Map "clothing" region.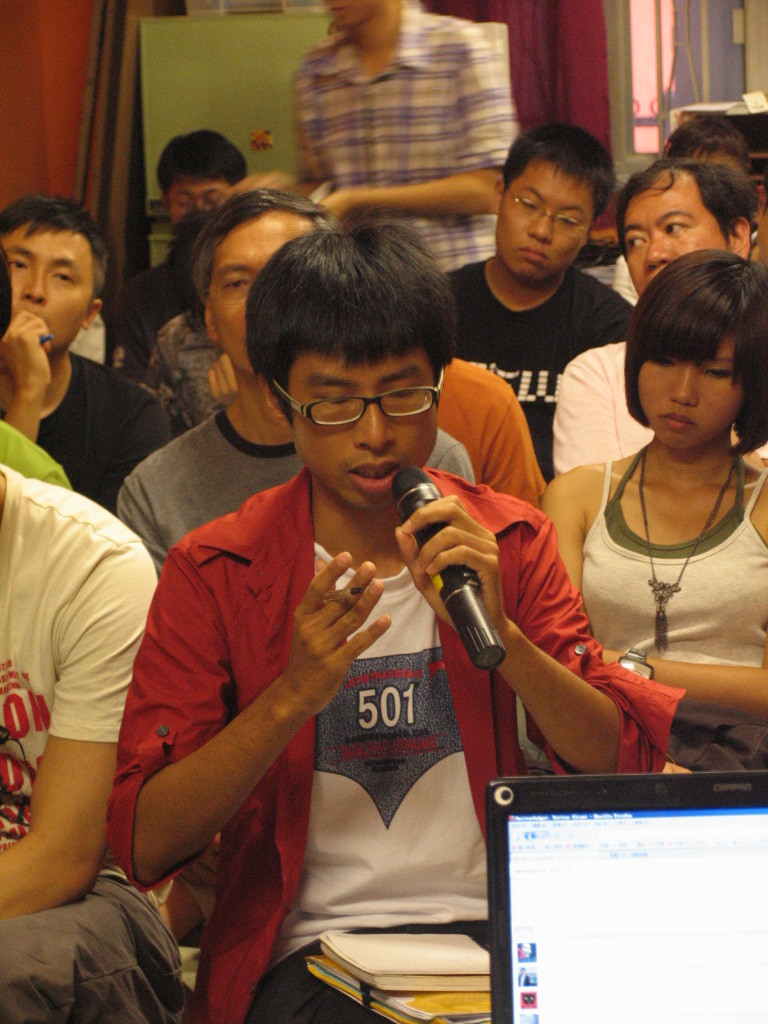
Mapped to pyautogui.locateOnScreen(588, 459, 767, 780).
